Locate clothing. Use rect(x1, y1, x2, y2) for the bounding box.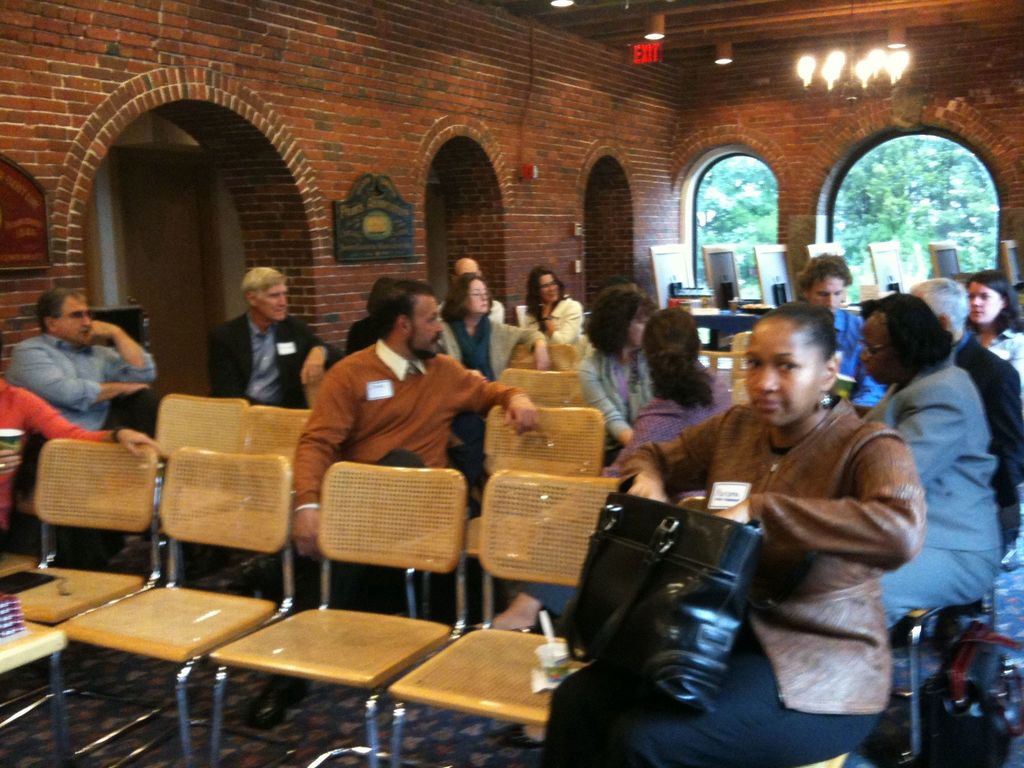
rect(348, 317, 380, 359).
